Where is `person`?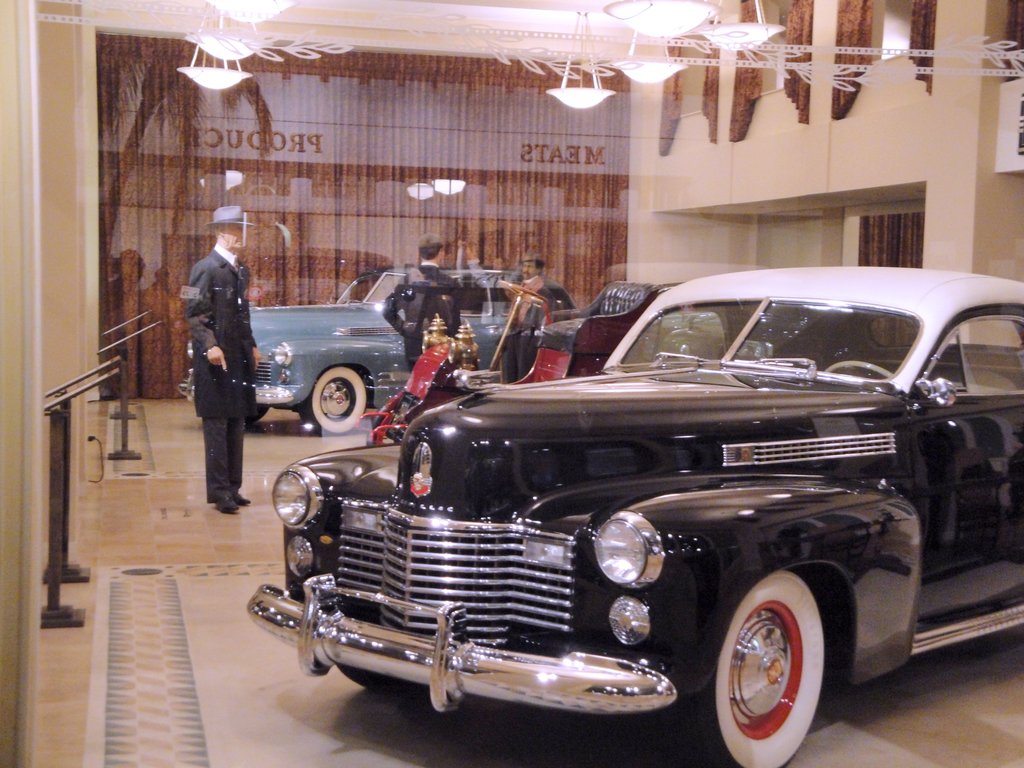
crop(384, 230, 454, 368).
